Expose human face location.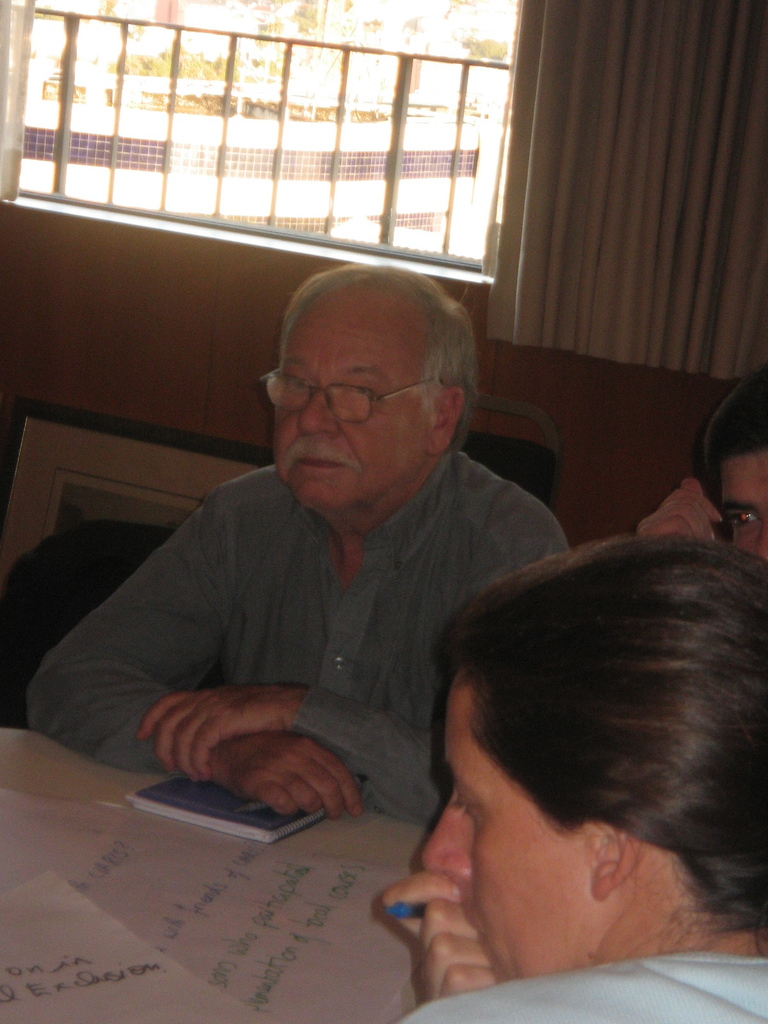
Exposed at crop(420, 659, 588, 974).
